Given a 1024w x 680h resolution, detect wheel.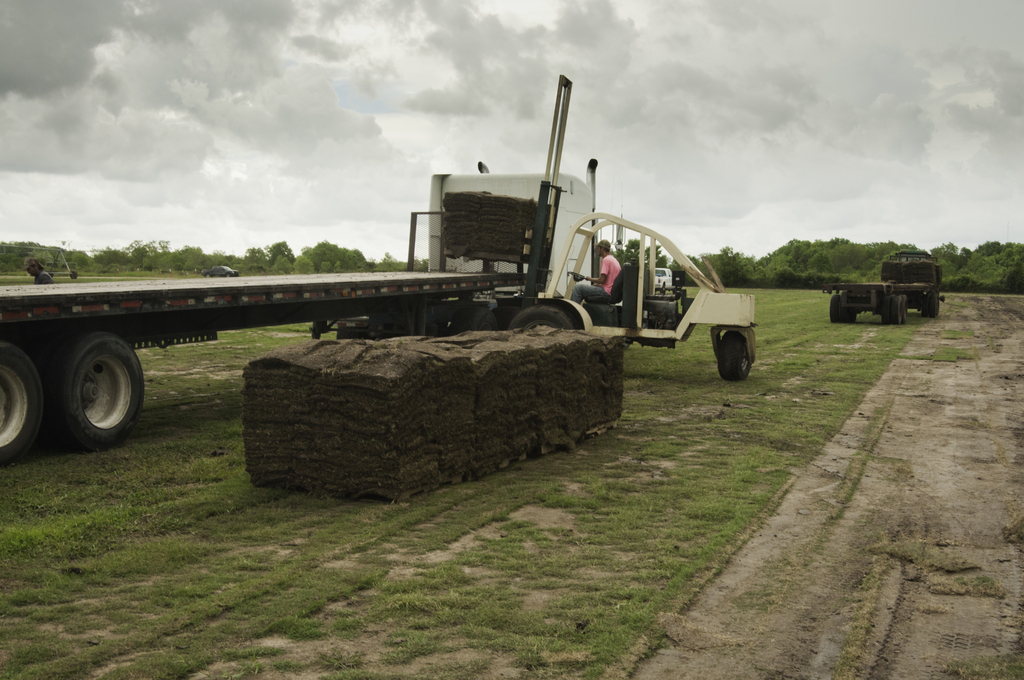
(left=446, top=303, right=502, bottom=334).
